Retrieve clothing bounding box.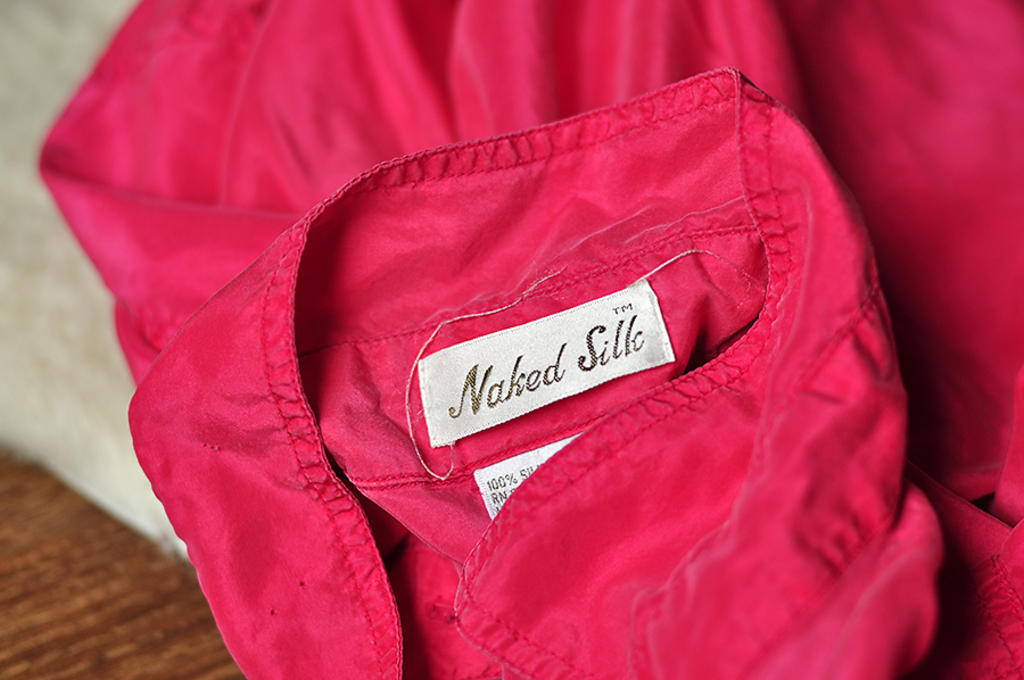
Bounding box: l=108, t=8, r=950, b=661.
